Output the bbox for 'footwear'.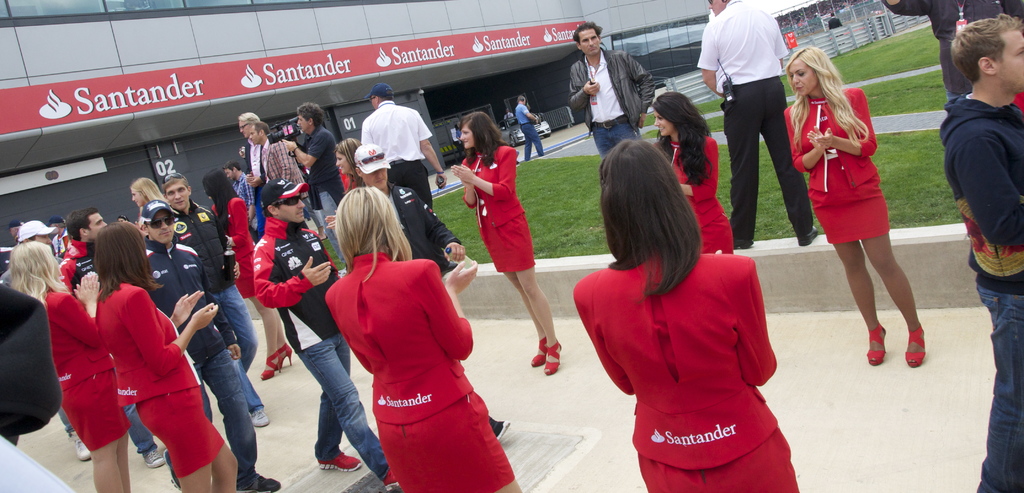
263:355:286:383.
